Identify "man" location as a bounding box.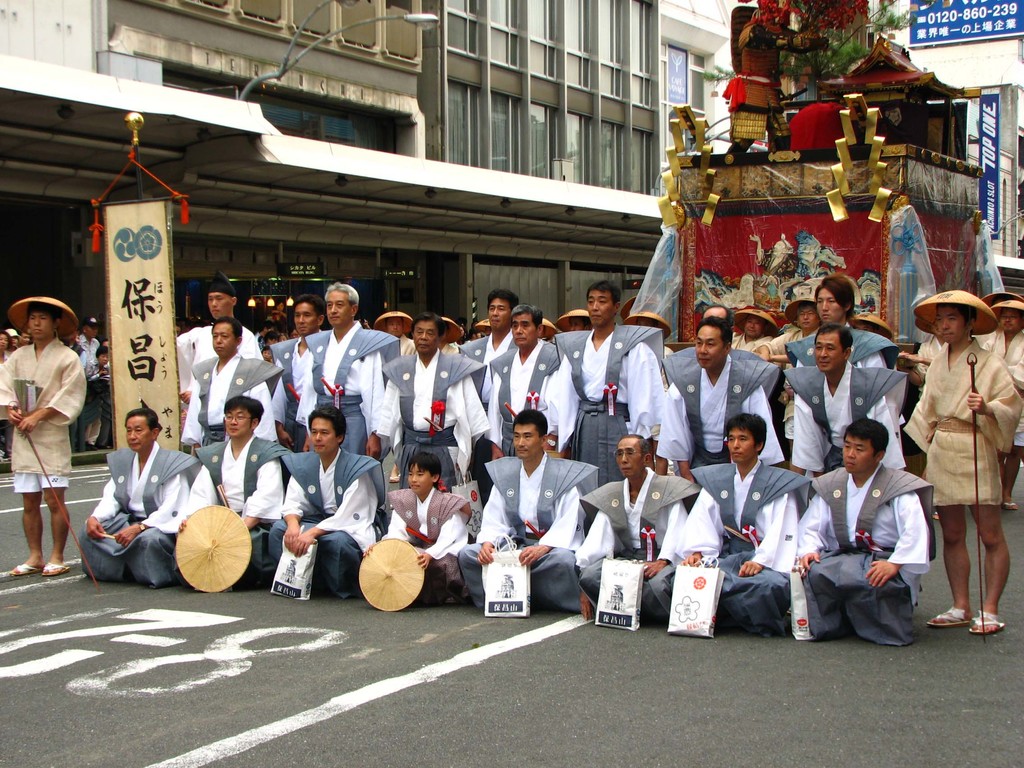
<region>556, 310, 591, 332</region>.
